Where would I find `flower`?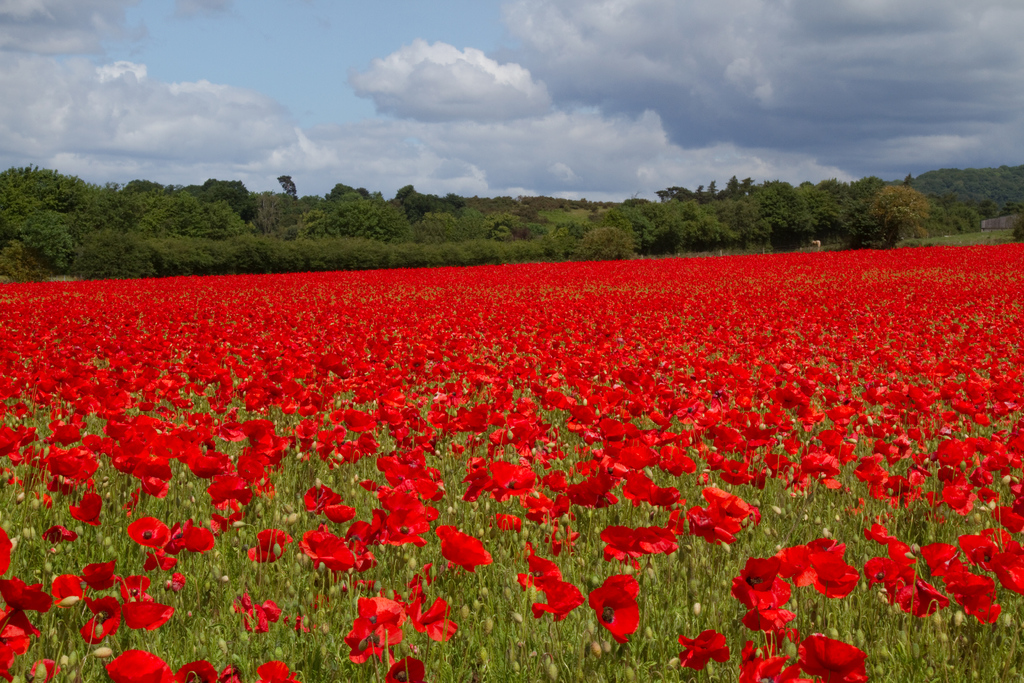
At rect(490, 511, 527, 531).
